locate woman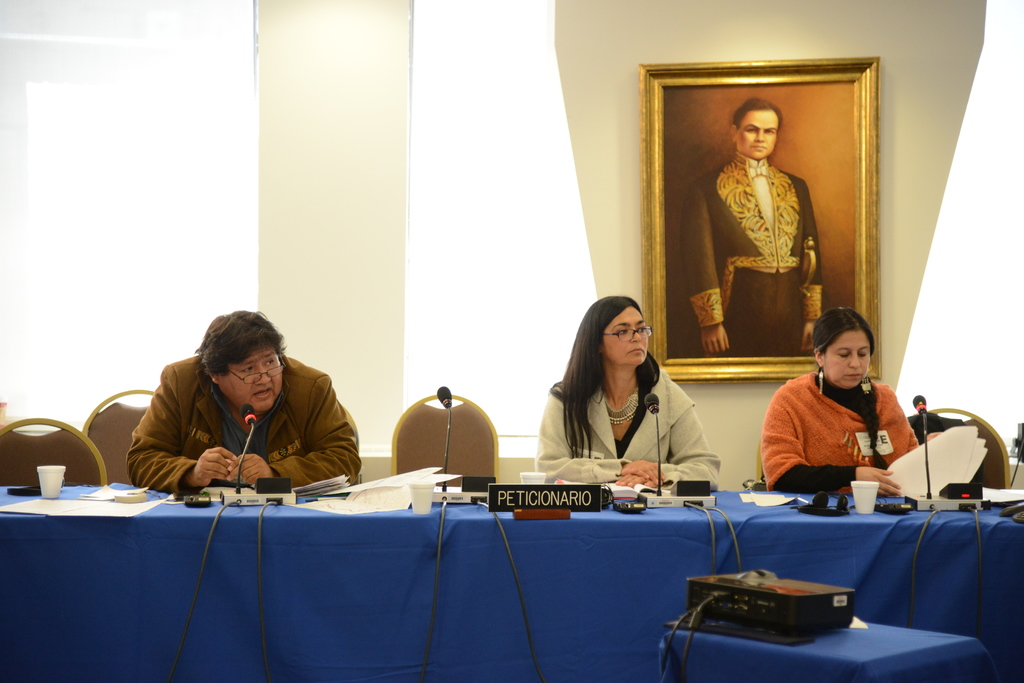
<region>752, 303, 941, 498</region>
